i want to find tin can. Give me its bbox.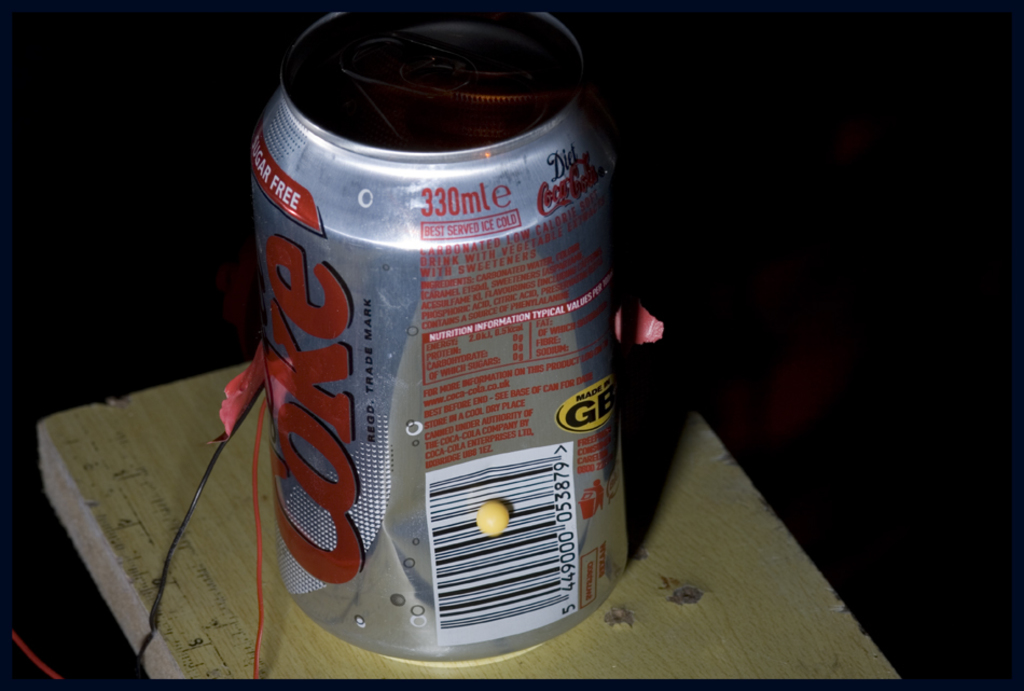
locate(245, 3, 634, 661).
